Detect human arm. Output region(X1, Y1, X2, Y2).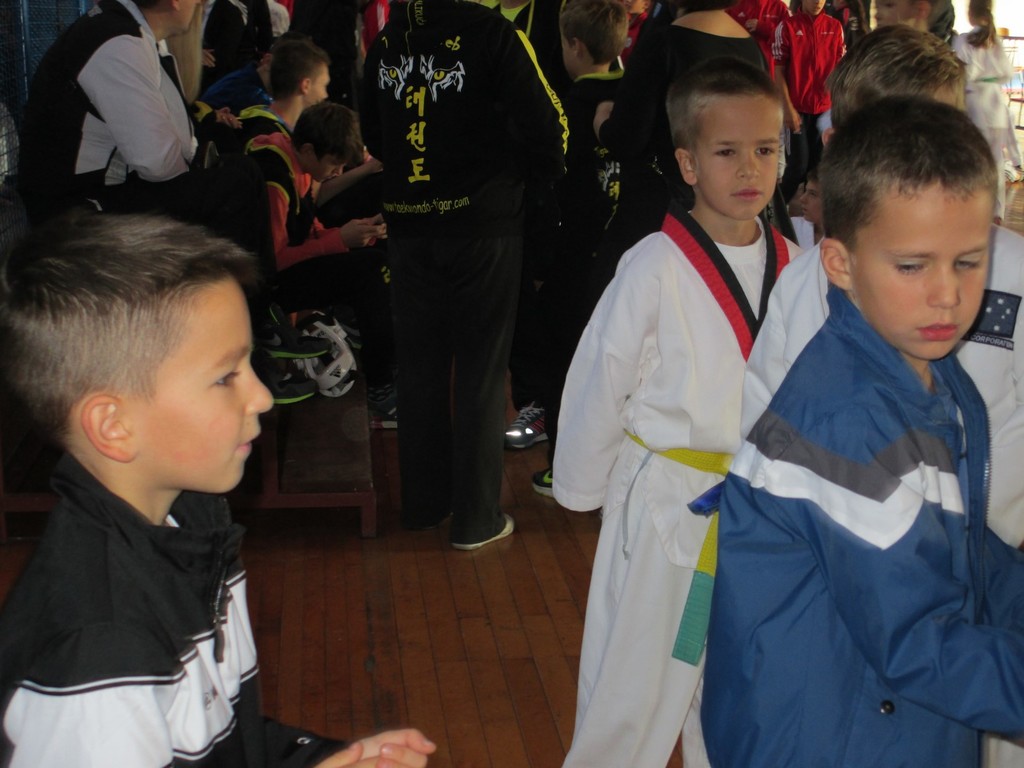
region(237, 715, 438, 767).
